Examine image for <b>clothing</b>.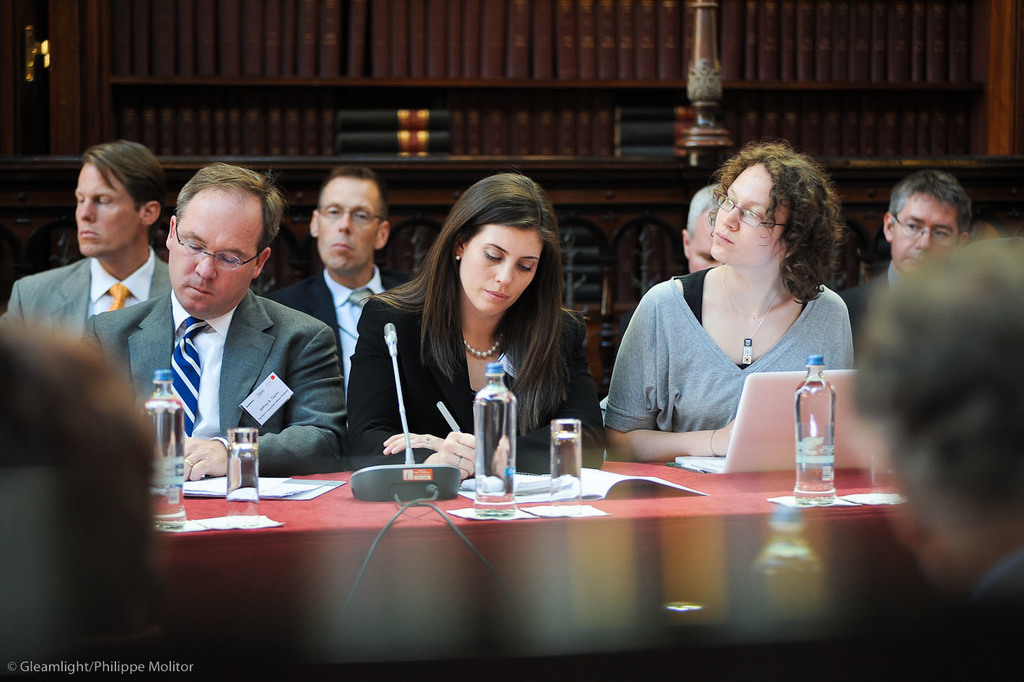
Examination result: 281:274:404:383.
